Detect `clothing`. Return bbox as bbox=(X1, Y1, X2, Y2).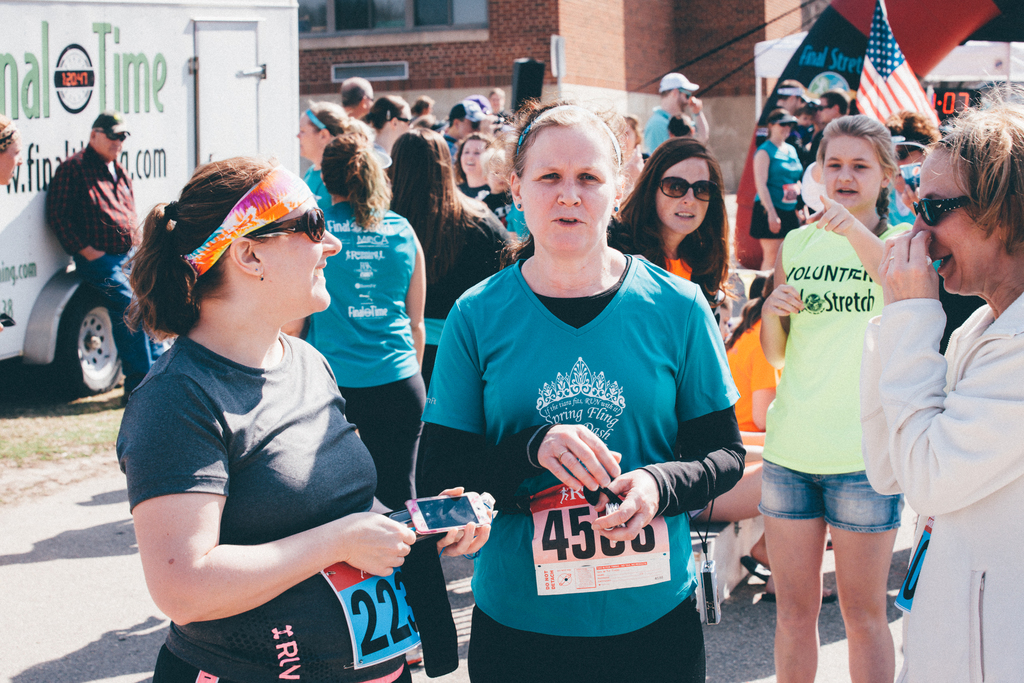
bbox=(722, 323, 785, 438).
